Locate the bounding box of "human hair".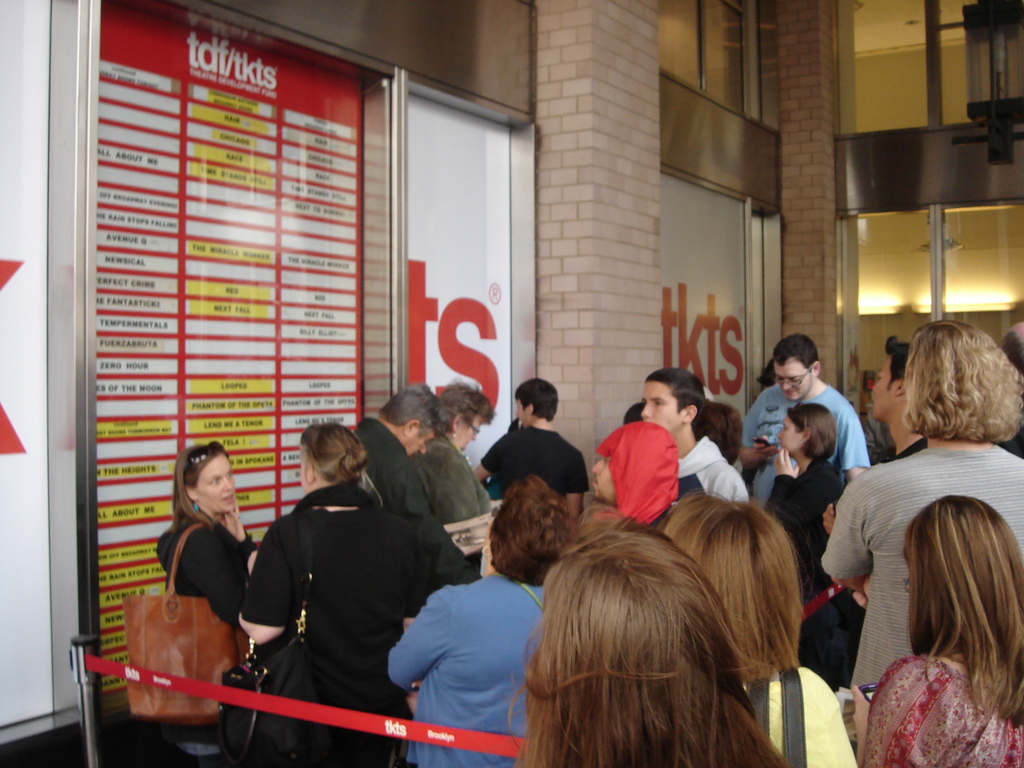
Bounding box: (x1=622, y1=400, x2=644, y2=426).
